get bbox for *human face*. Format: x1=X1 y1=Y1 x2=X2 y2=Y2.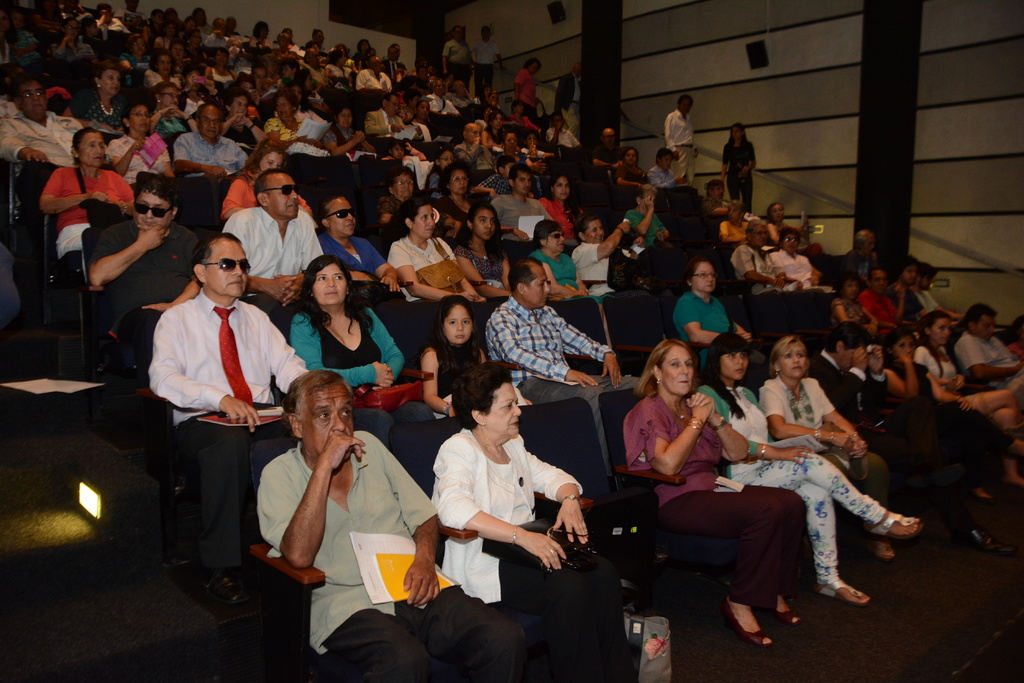
x1=307 y1=262 x2=344 y2=304.
